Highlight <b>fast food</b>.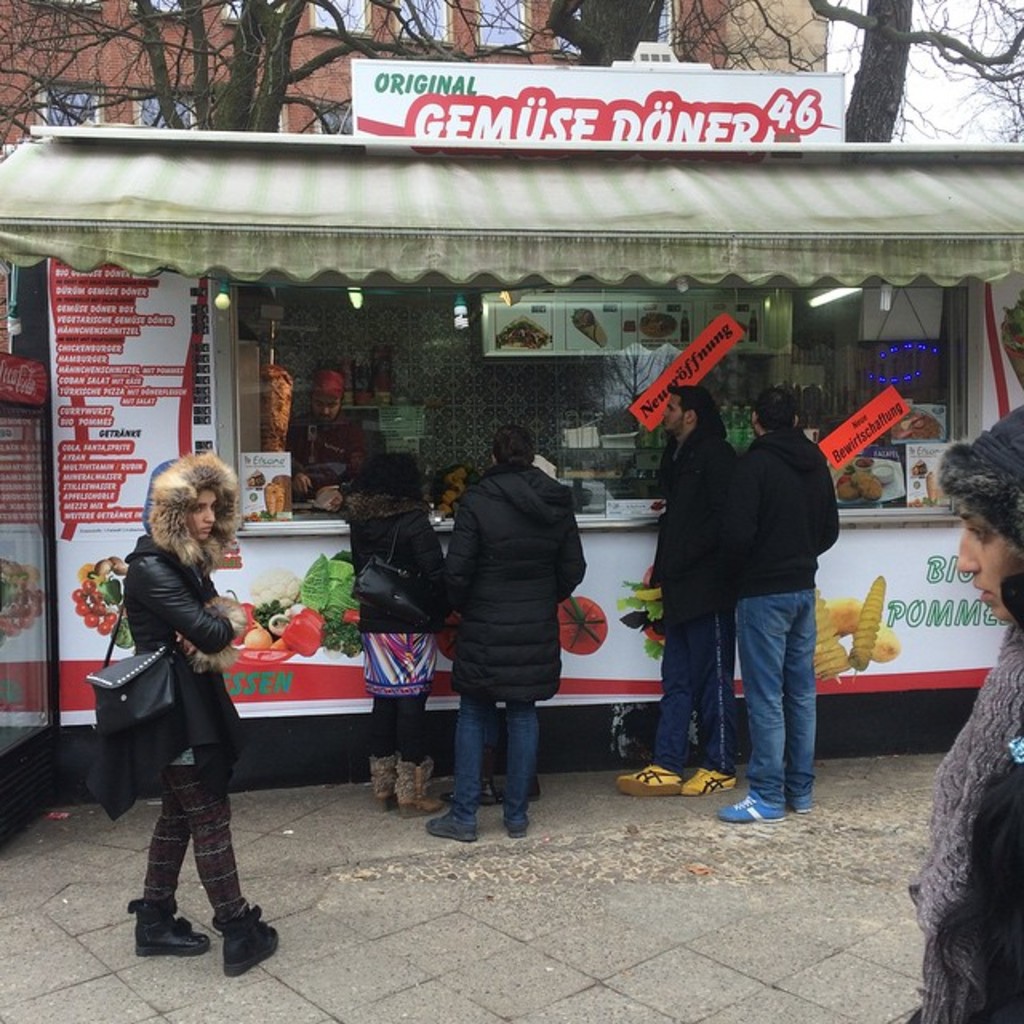
Highlighted region: crop(925, 470, 944, 499).
